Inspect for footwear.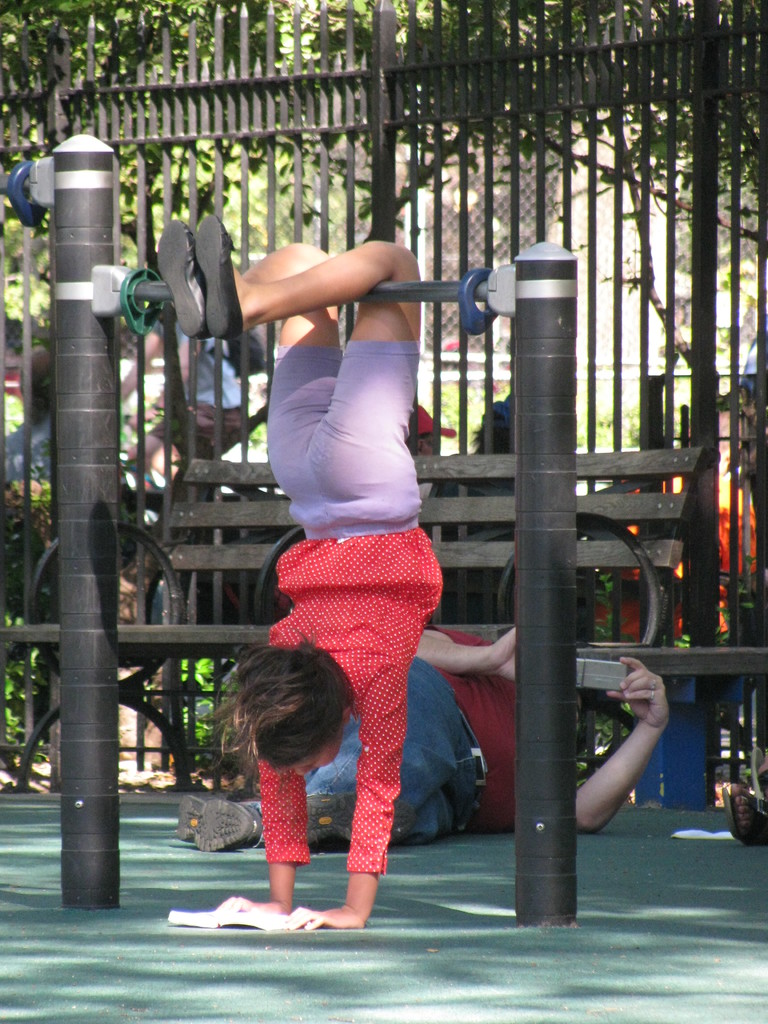
Inspection: x1=312, y1=788, x2=415, y2=847.
